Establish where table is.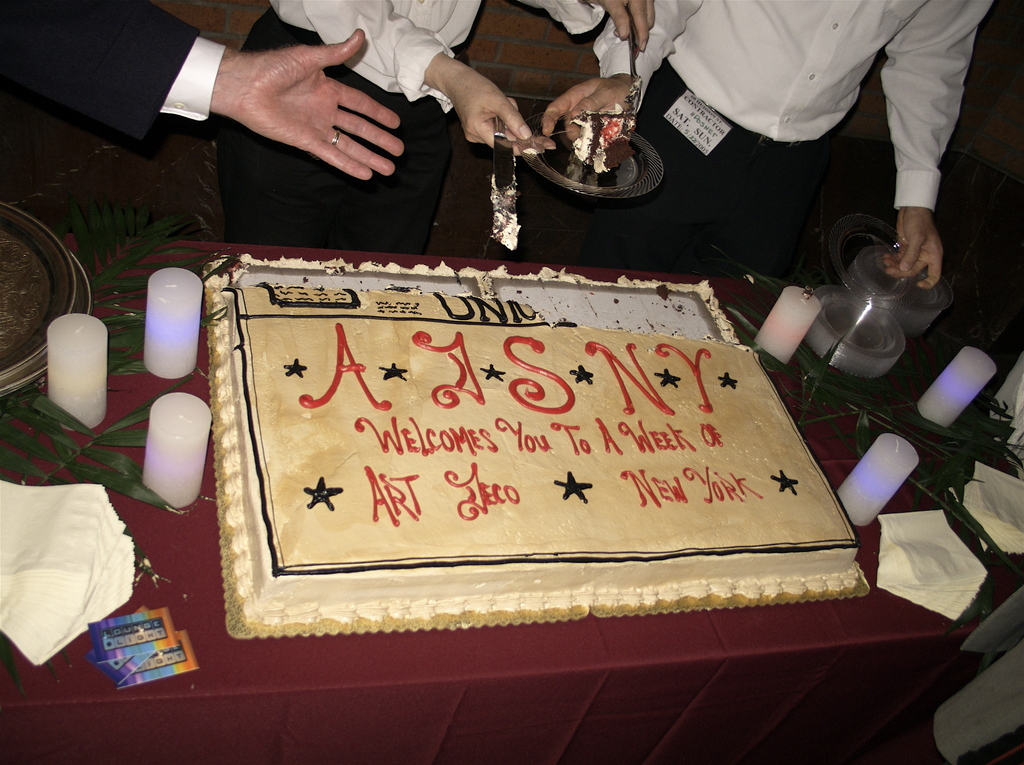
Established at 142/188/964/677.
